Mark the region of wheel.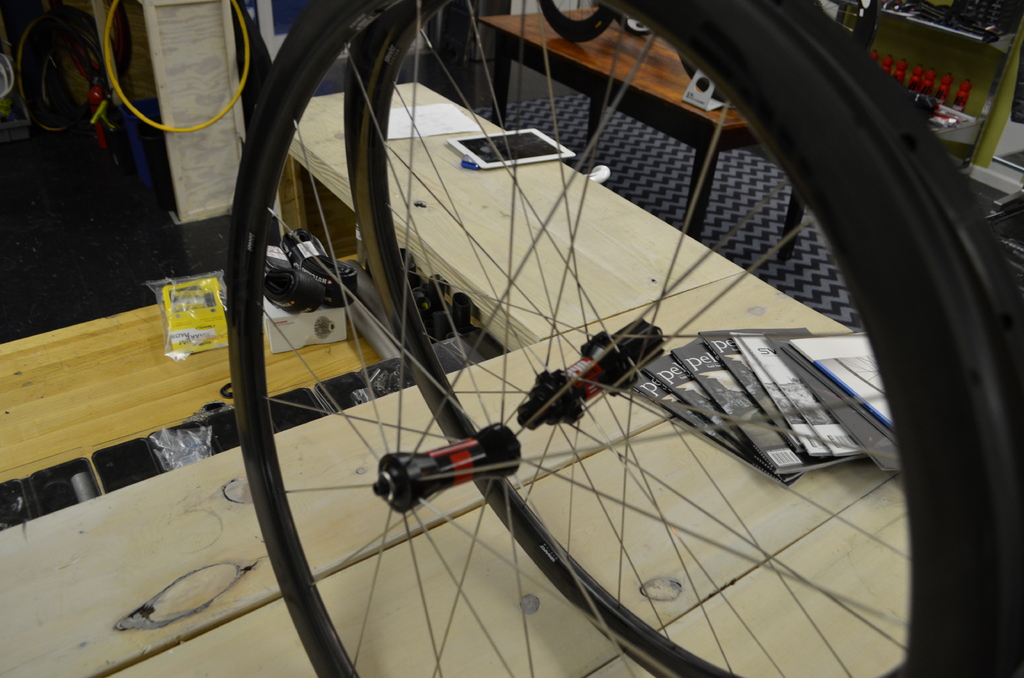
Region: pyautogui.locateOnScreen(612, 11, 652, 38).
